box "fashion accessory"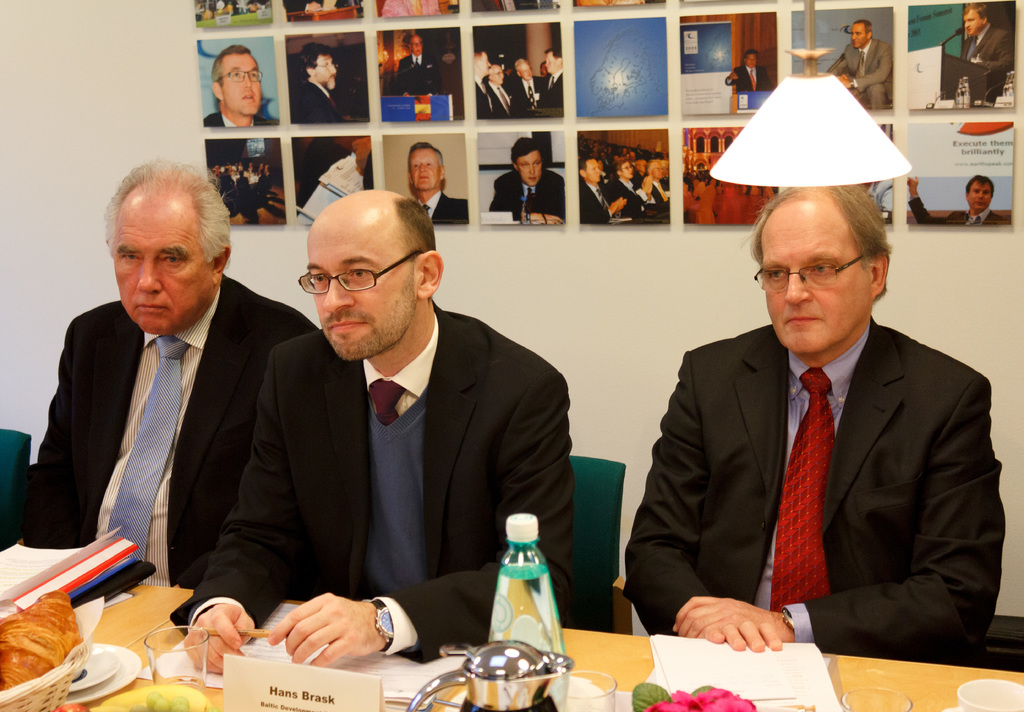
box(476, 75, 518, 120)
